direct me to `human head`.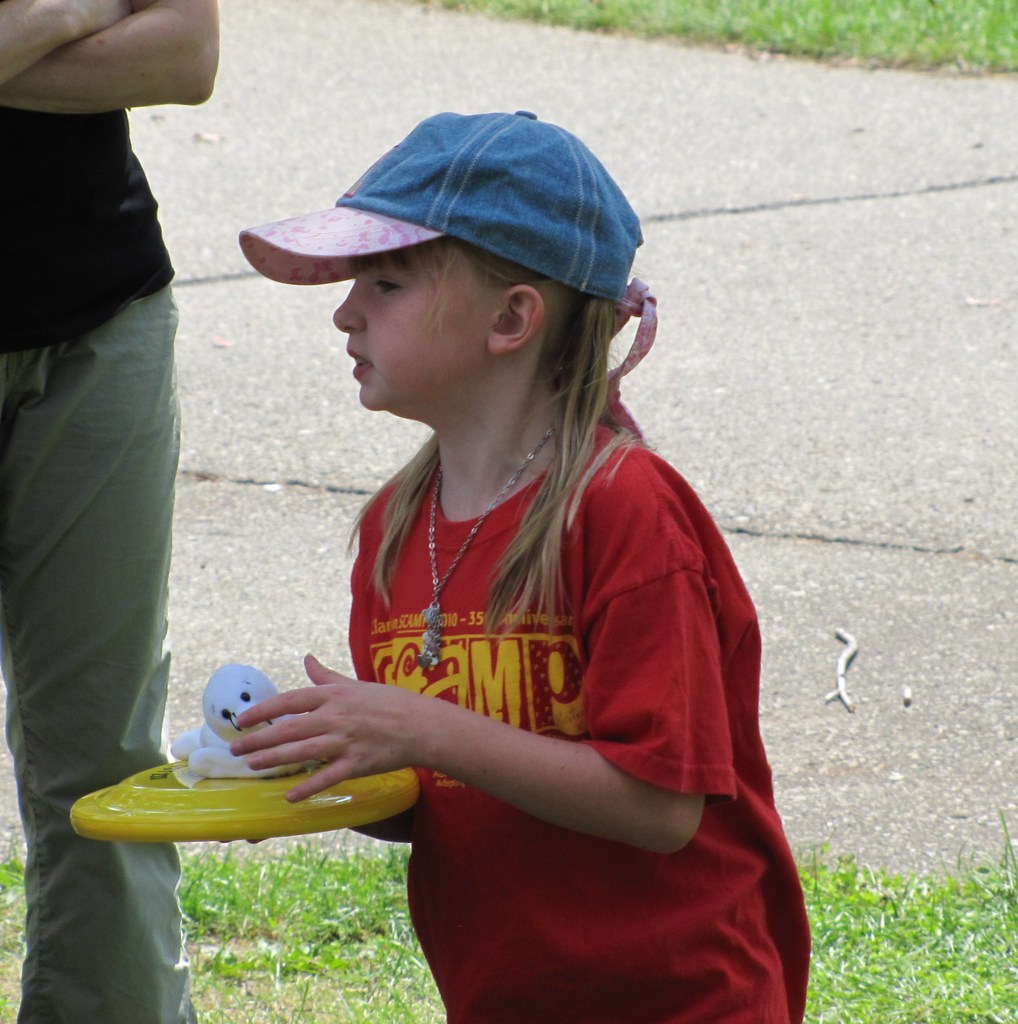
Direction: bbox(338, 110, 660, 488).
